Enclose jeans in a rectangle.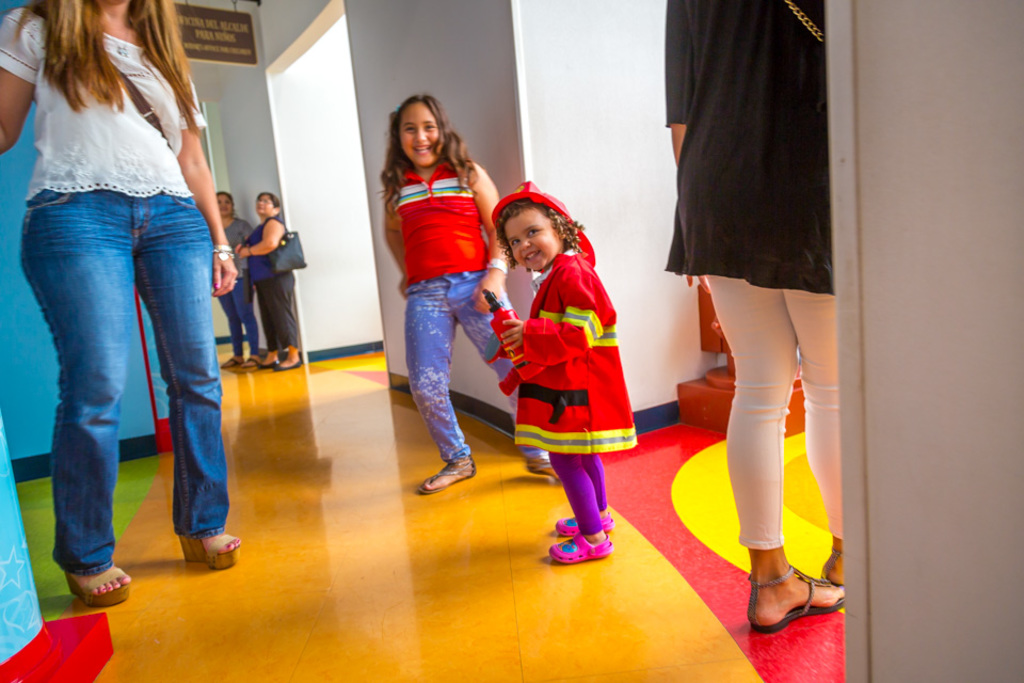
(19,174,223,593).
